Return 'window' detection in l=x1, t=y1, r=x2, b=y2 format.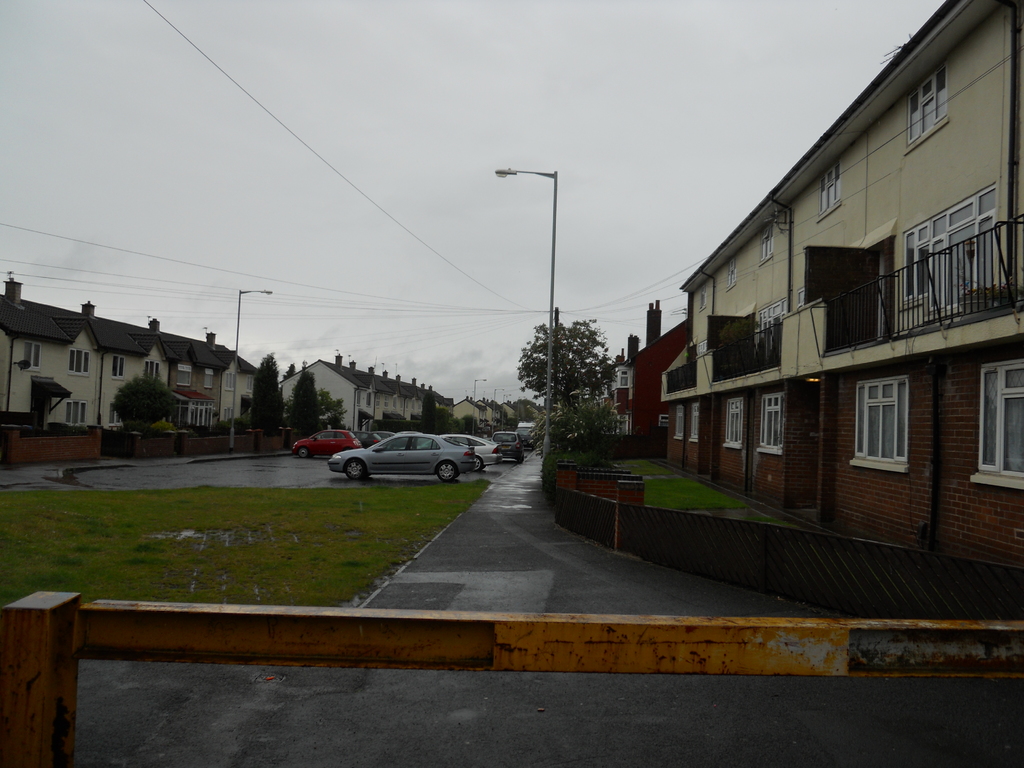
l=985, t=357, r=1023, b=484.
